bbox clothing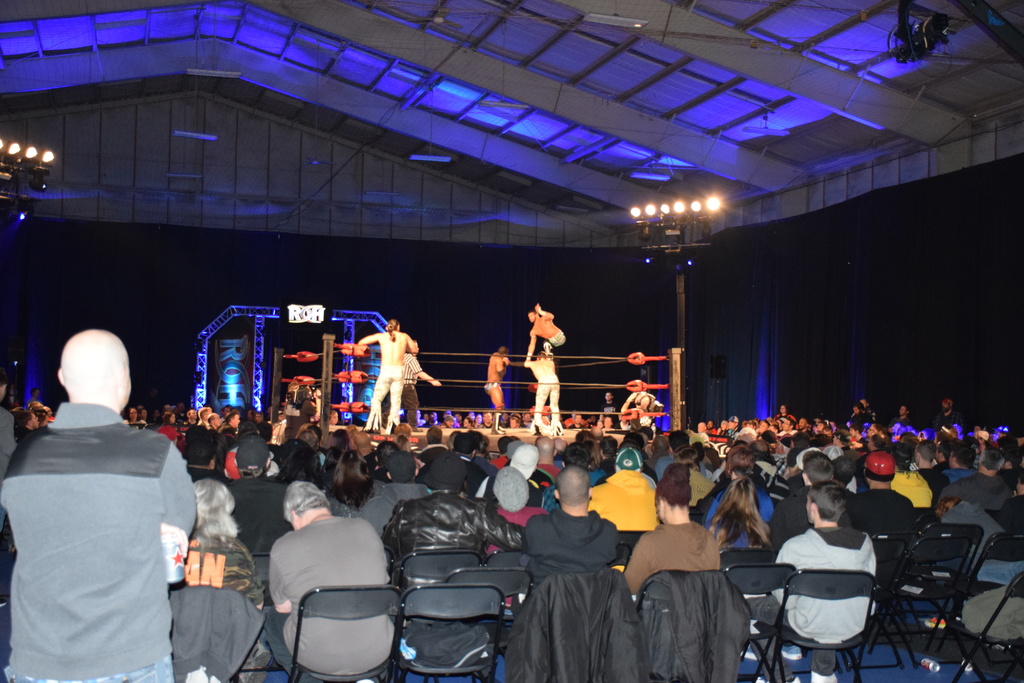
box=[393, 497, 499, 666]
